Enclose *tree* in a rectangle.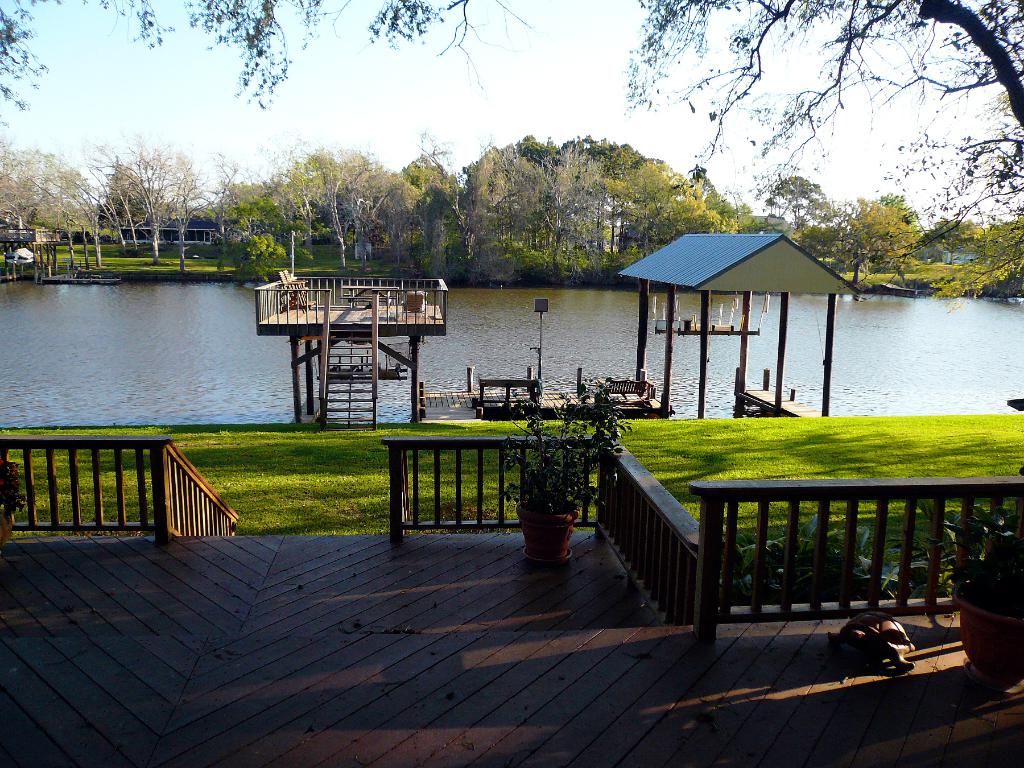
detection(0, 0, 1023, 268).
